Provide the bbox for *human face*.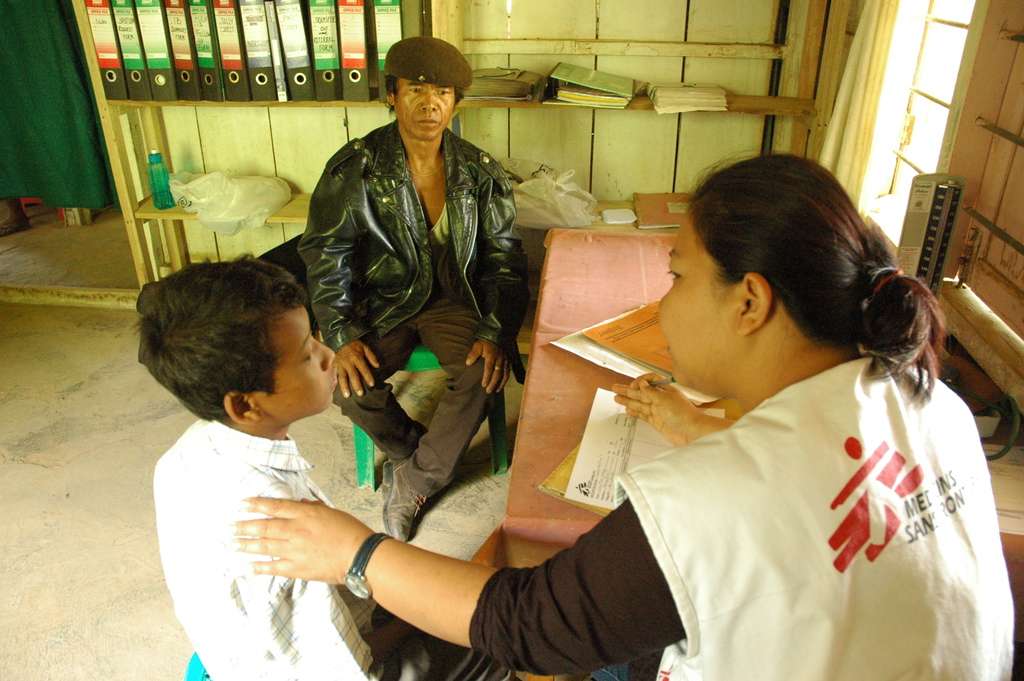
bbox(653, 222, 739, 393).
